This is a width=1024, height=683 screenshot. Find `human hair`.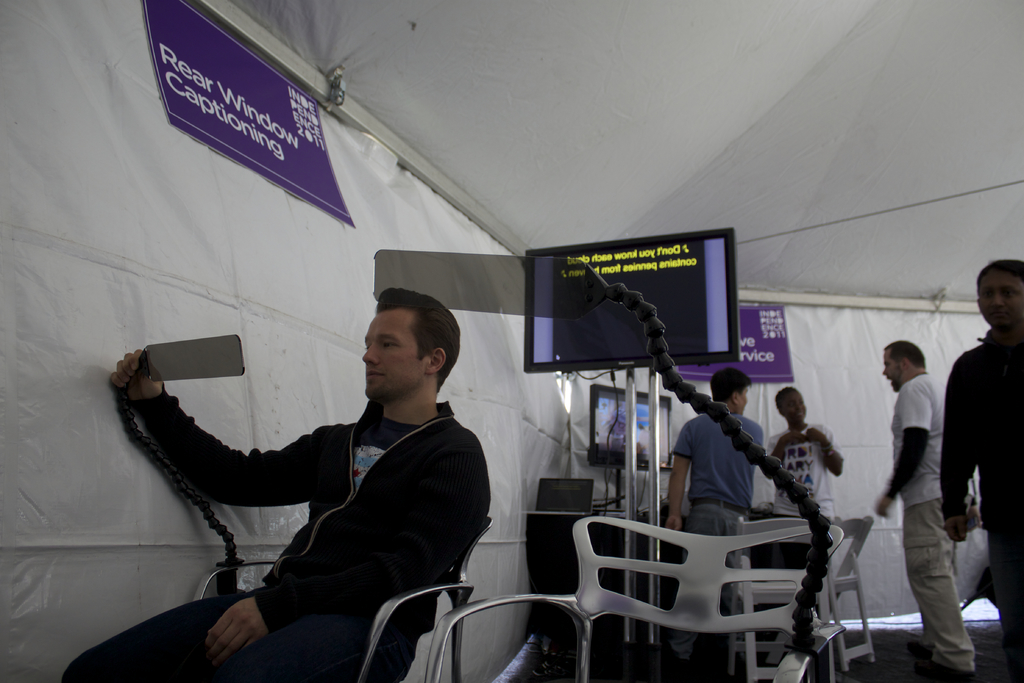
Bounding box: [left=879, top=331, right=927, bottom=370].
